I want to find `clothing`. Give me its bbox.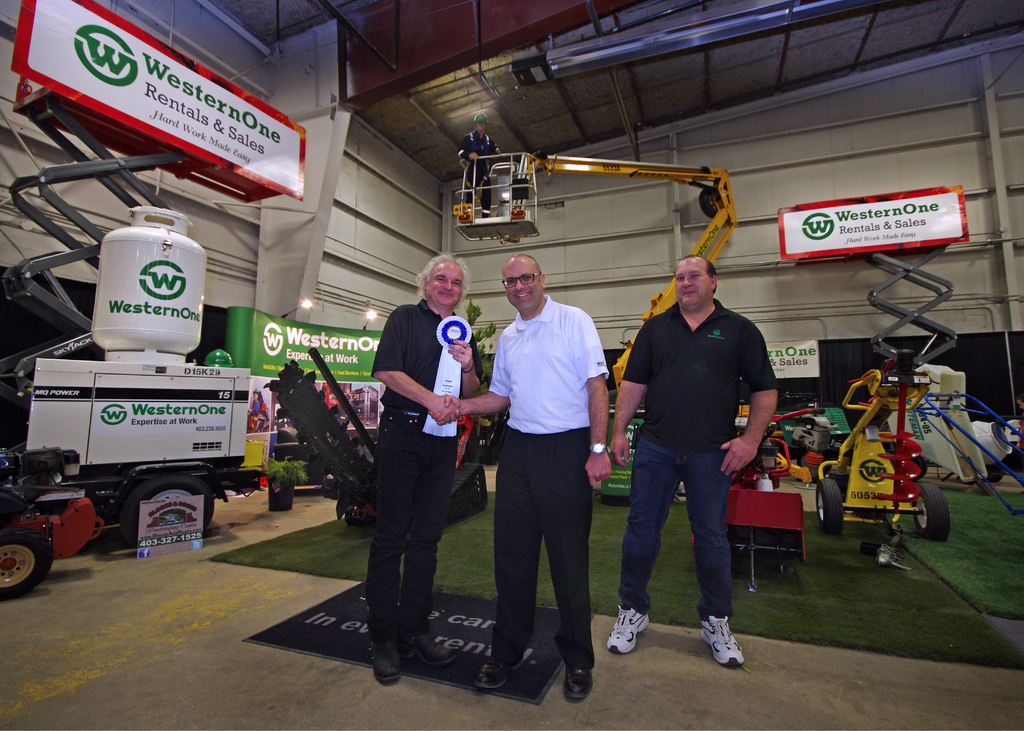
select_region(487, 293, 608, 666).
